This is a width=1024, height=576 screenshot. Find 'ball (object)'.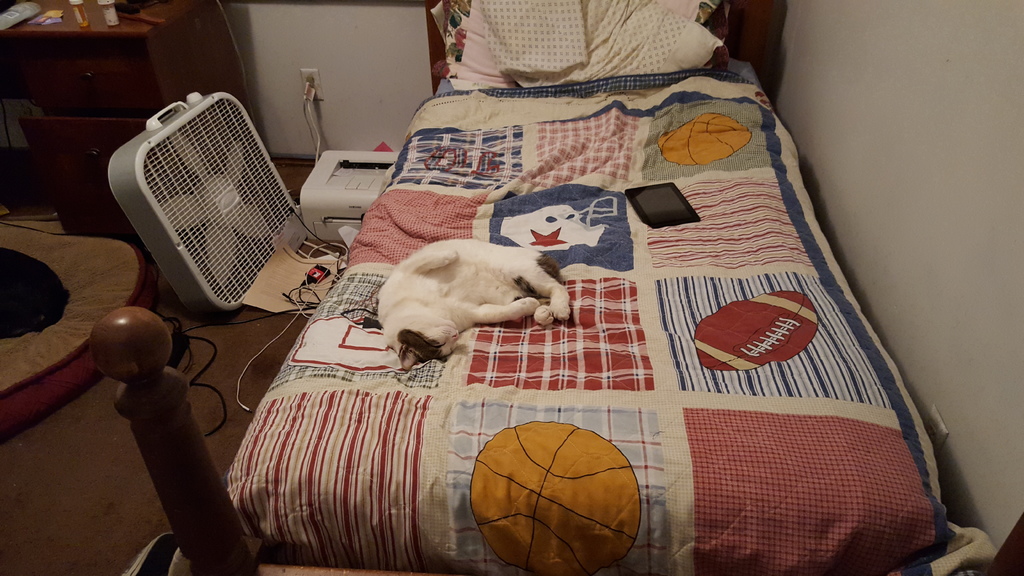
Bounding box: <region>694, 288, 818, 368</region>.
